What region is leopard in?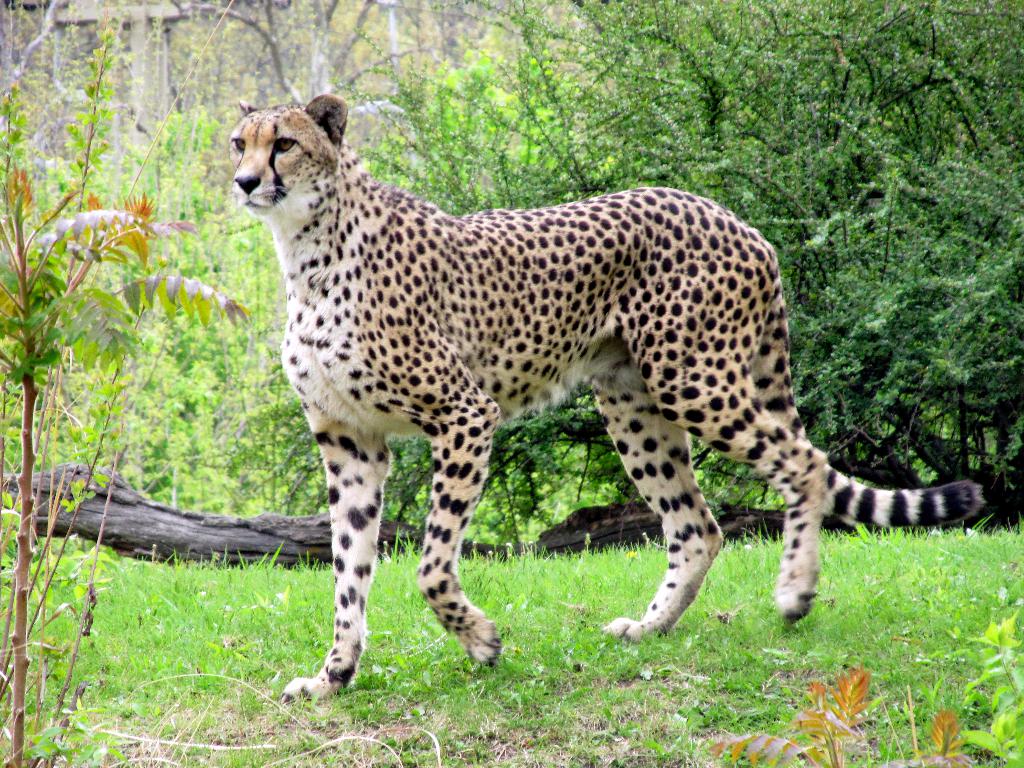
bbox=[230, 89, 987, 707].
